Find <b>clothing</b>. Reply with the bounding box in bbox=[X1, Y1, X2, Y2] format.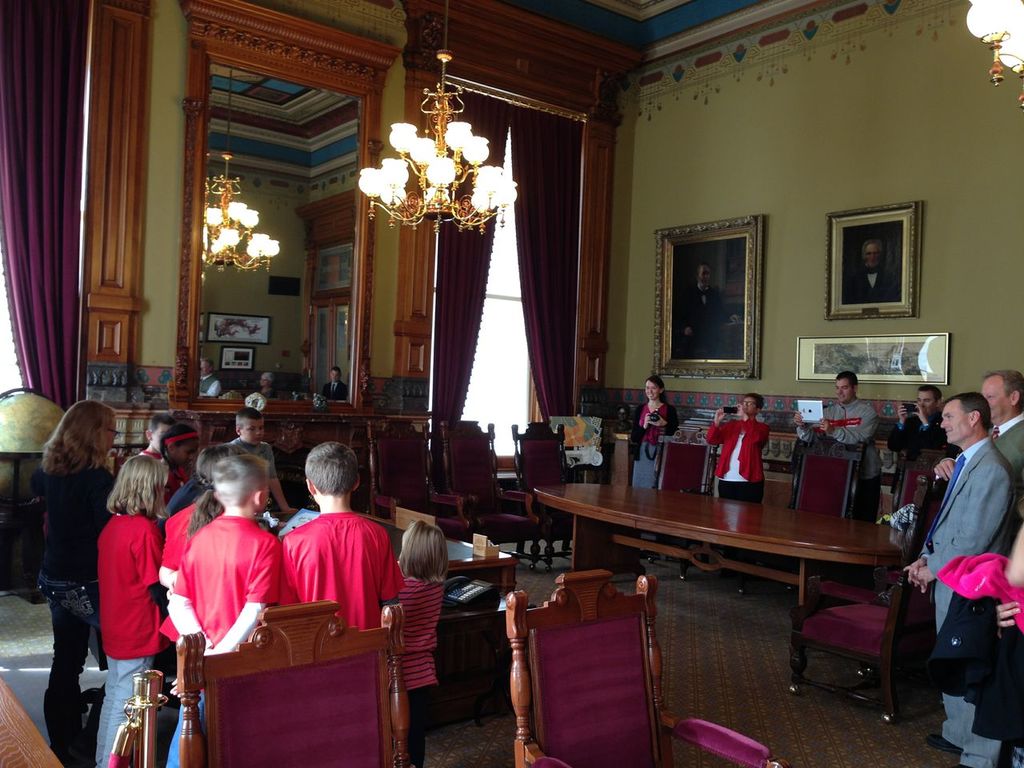
bbox=[846, 266, 901, 308].
